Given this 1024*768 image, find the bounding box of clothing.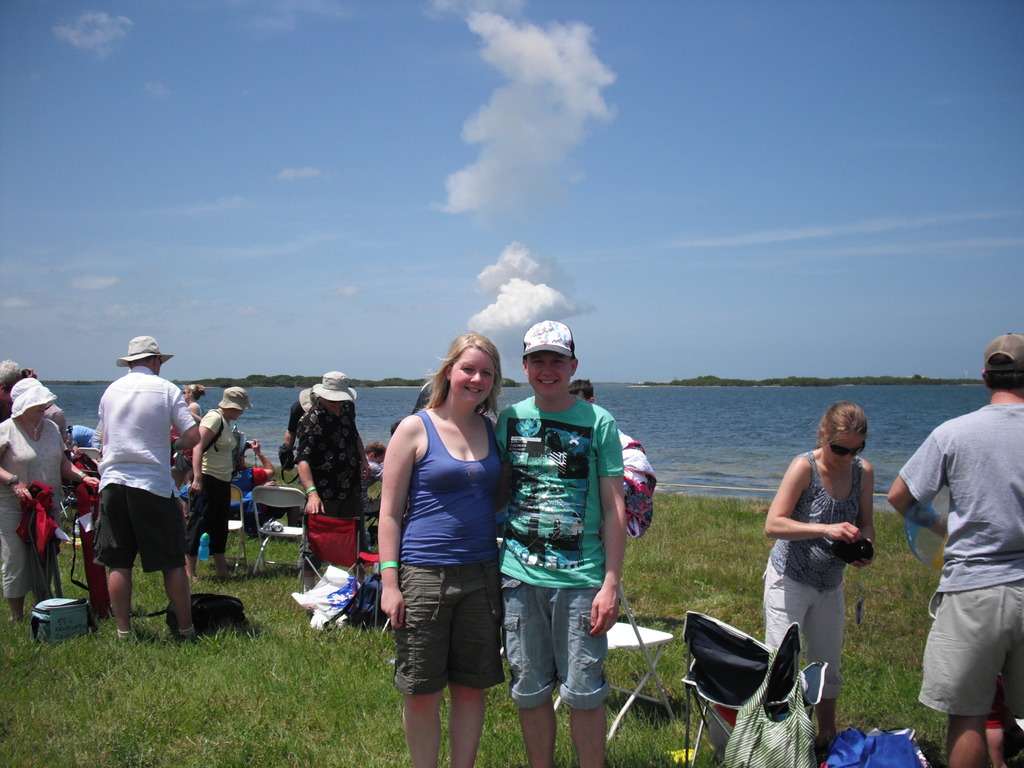
detection(93, 368, 196, 576).
